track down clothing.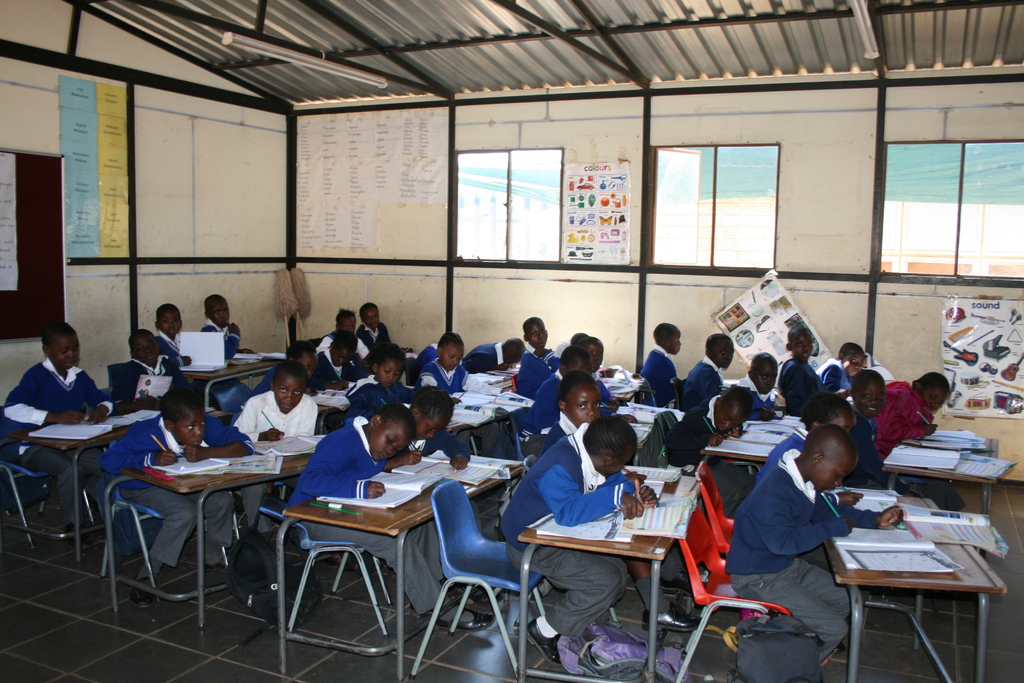
Tracked to {"left": 519, "top": 552, "right": 629, "bottom": 648}.
